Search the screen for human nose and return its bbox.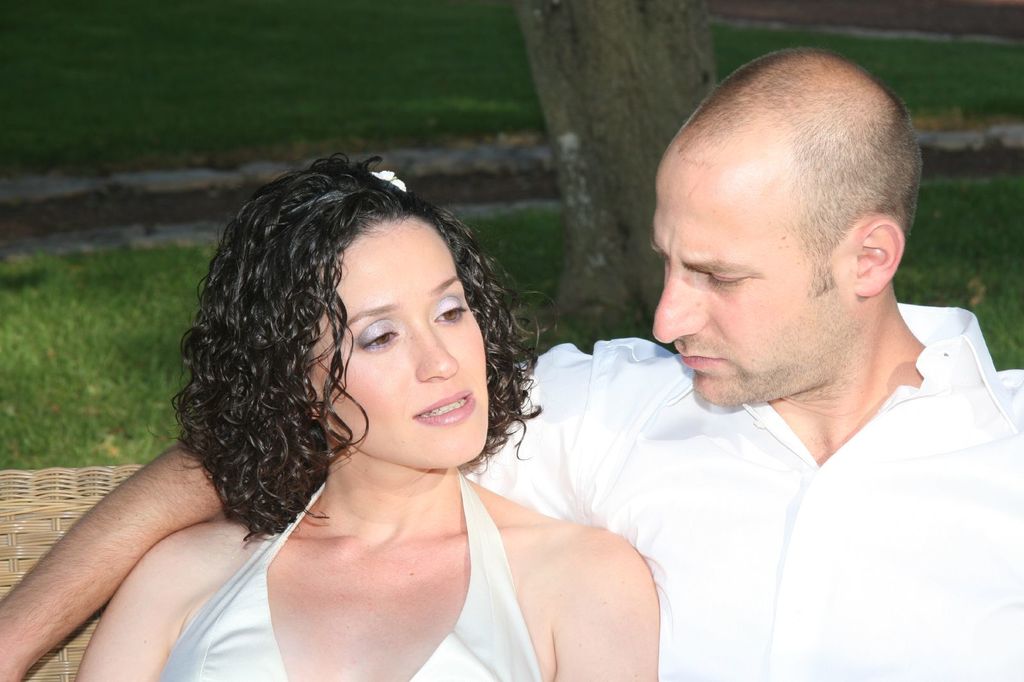
Found: rect(653, 264, 707, 345).
